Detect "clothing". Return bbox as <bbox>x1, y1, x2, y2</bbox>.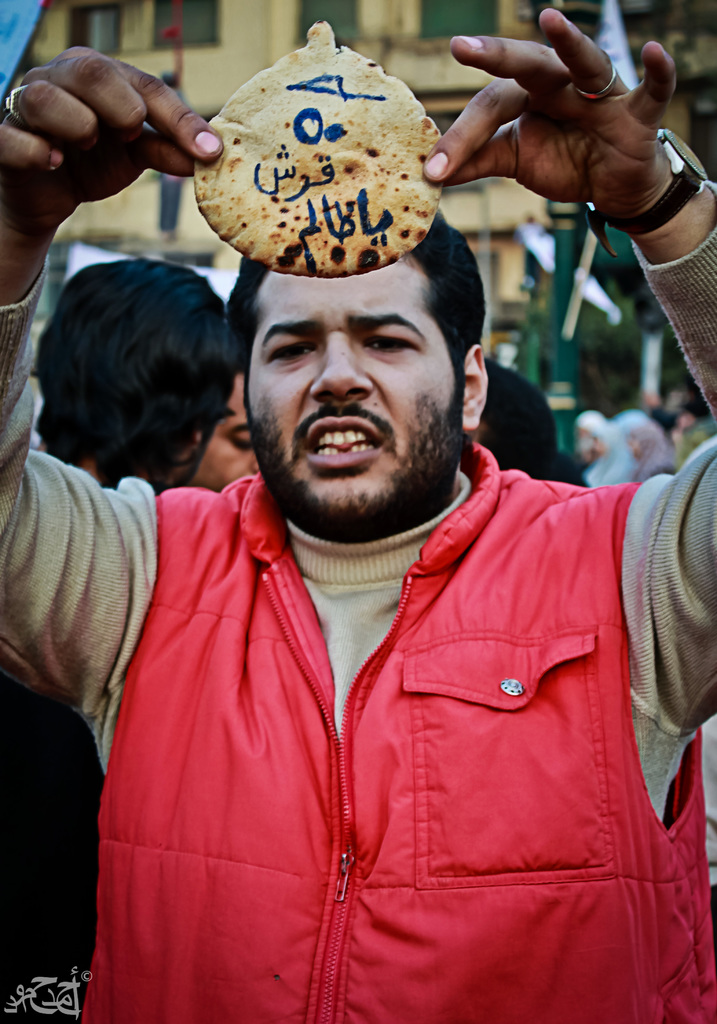
<bbox>84, 473, 699, 967</bbox>.
